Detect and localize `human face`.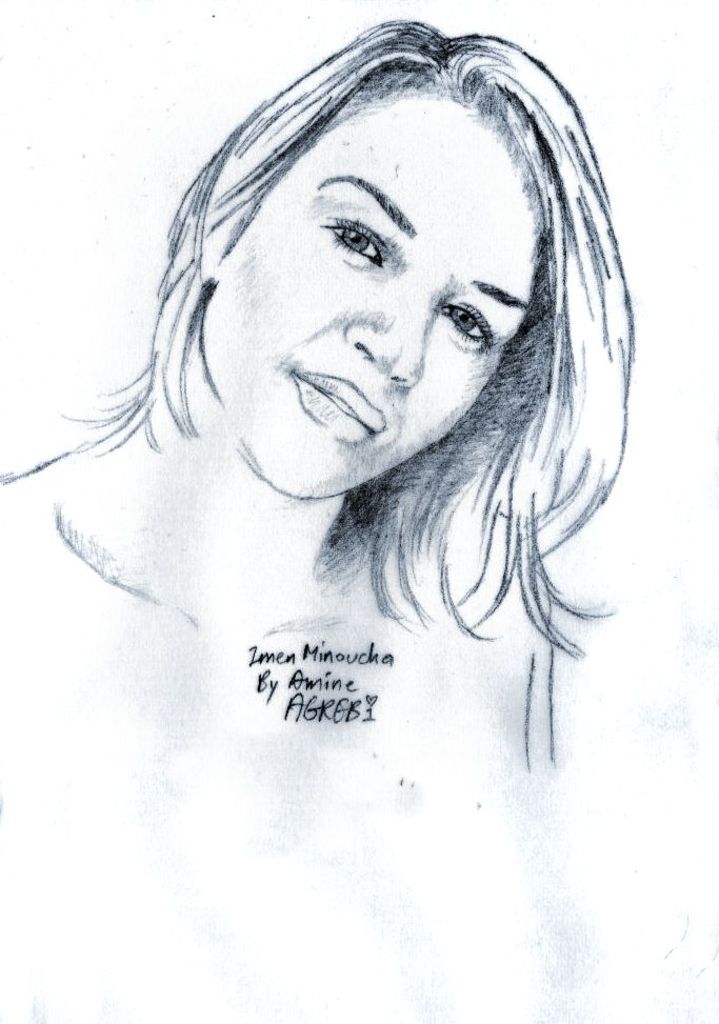
Localized at x1=194, y1=85, x2=543, y2=504.
